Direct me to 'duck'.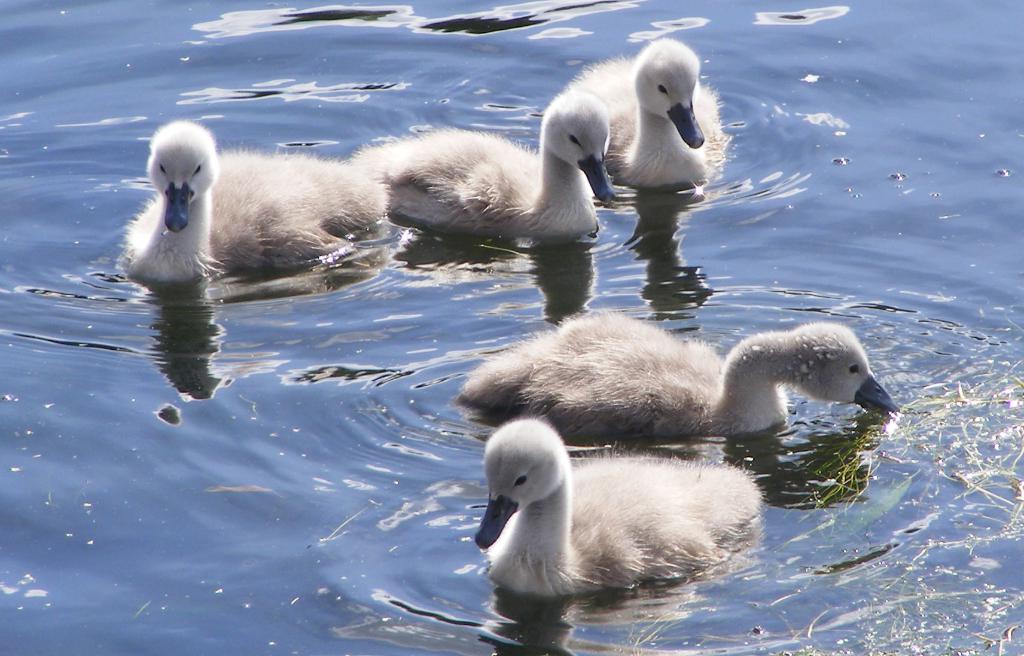
Direction: left=116, top=122, right=396, bottom=290.
